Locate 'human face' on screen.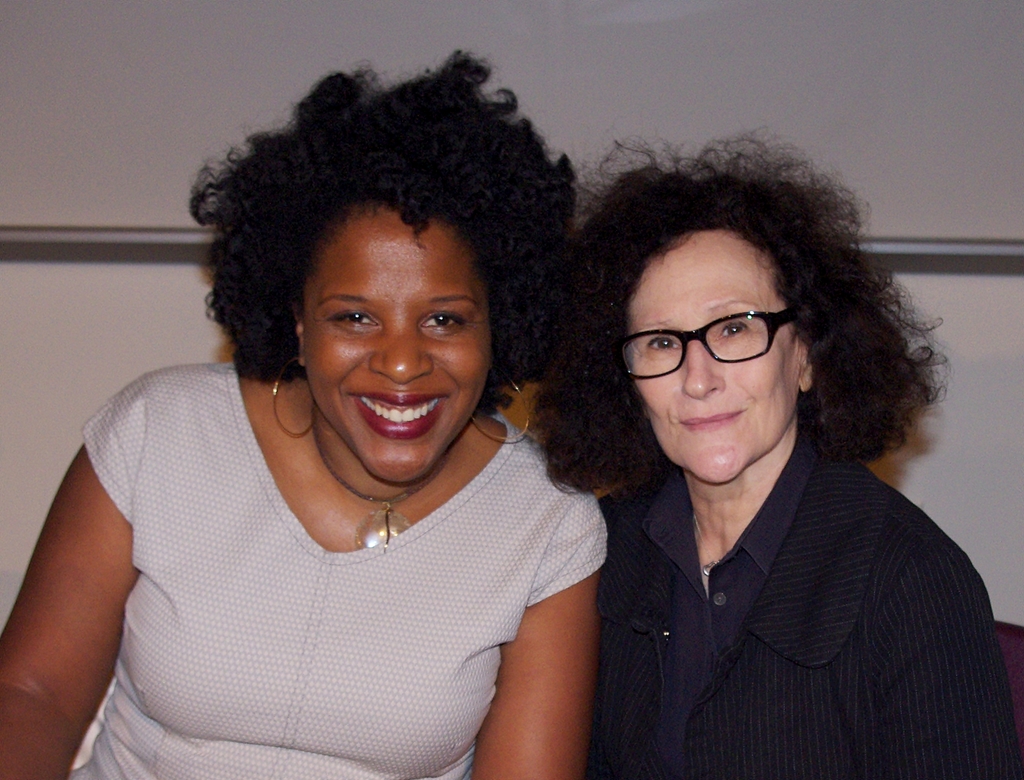
On screen at box=[632, 231, 808, 489].
